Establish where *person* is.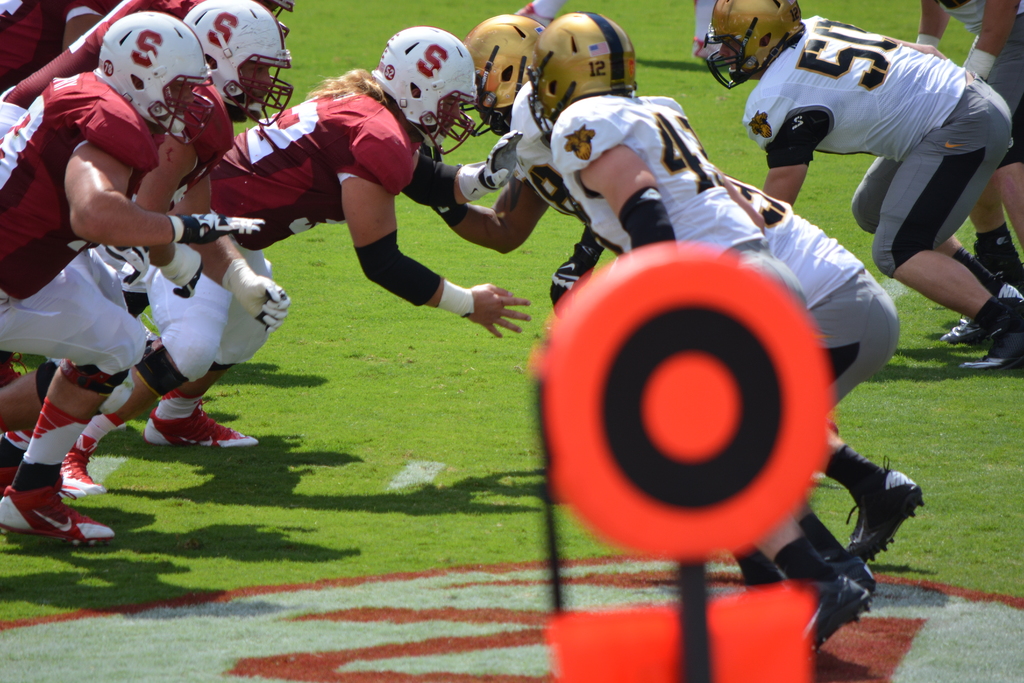
Established at 86,0,295,311.
